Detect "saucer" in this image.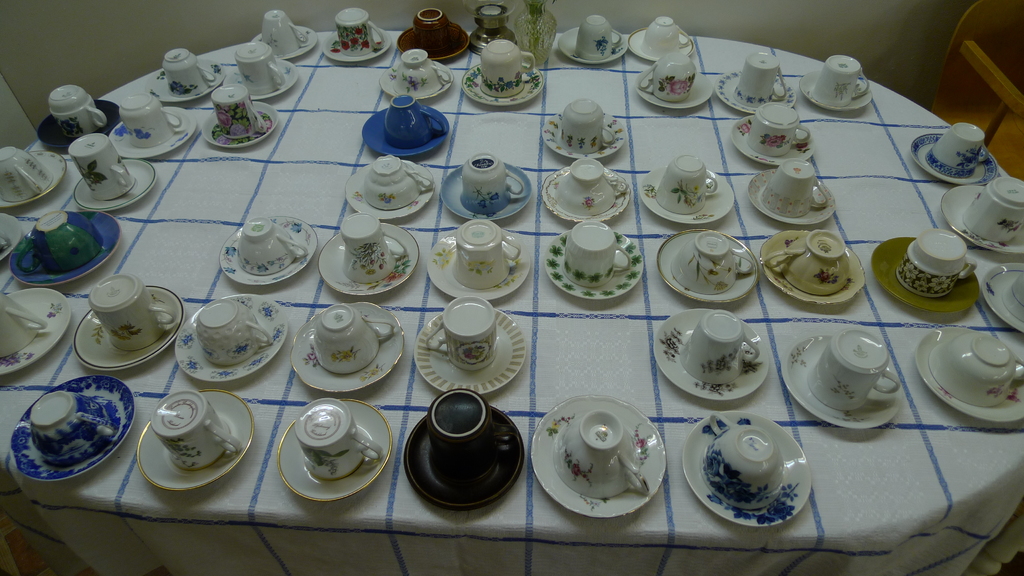
Detection: {"x1": 426, "y1": 232, "x2": 534, "y2": 300}.
